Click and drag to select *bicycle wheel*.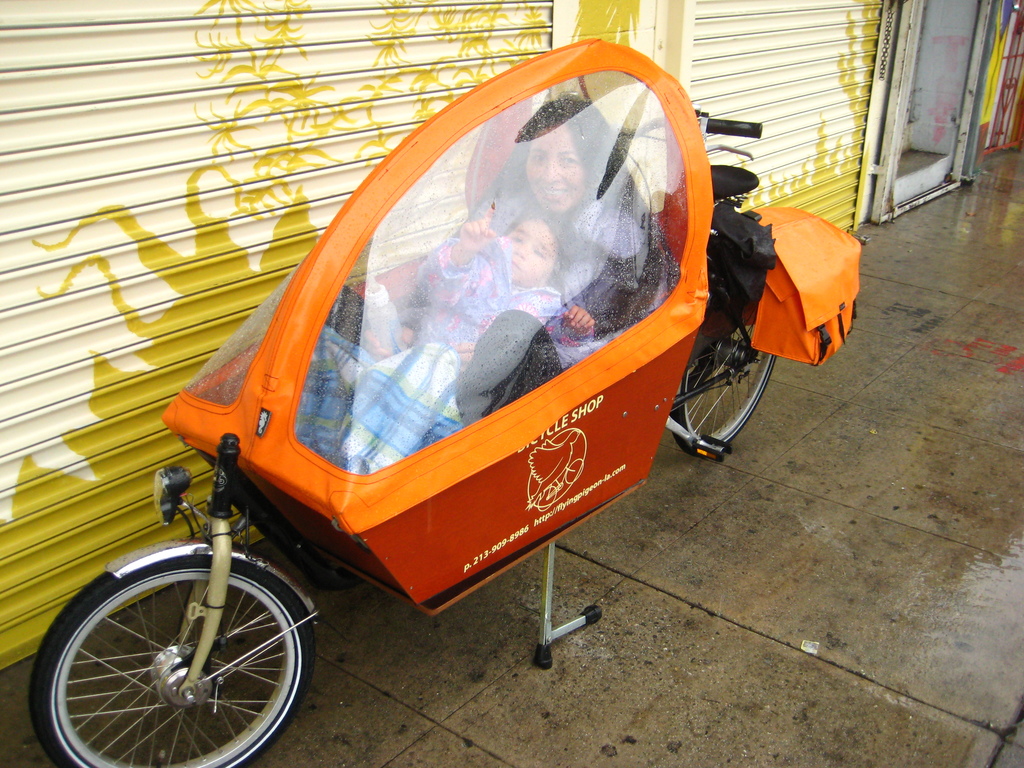
Selection: [31, 556, 319, 767].
